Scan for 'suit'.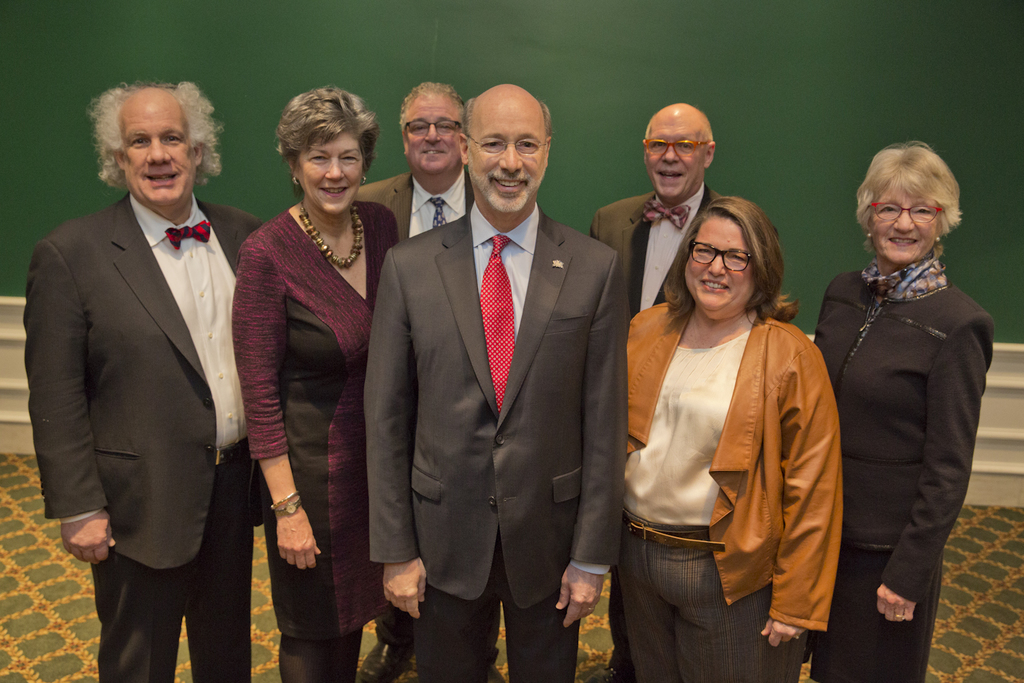
Scan result: <box>22,194,263,682</box>.
